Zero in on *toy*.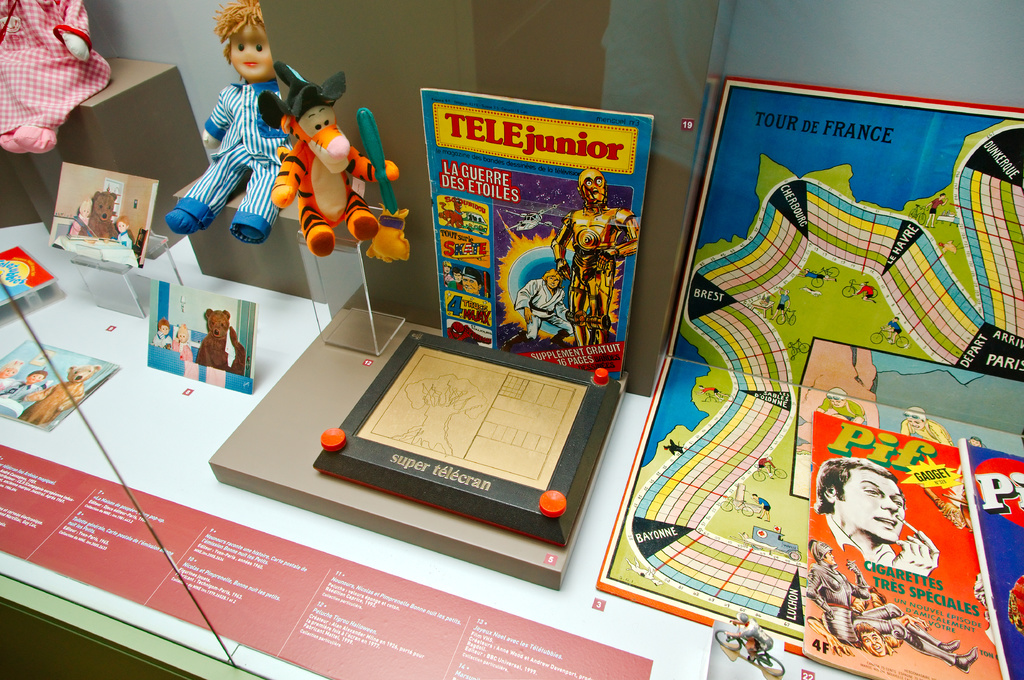
Zeroed in: (114, 215, 132, 249).
